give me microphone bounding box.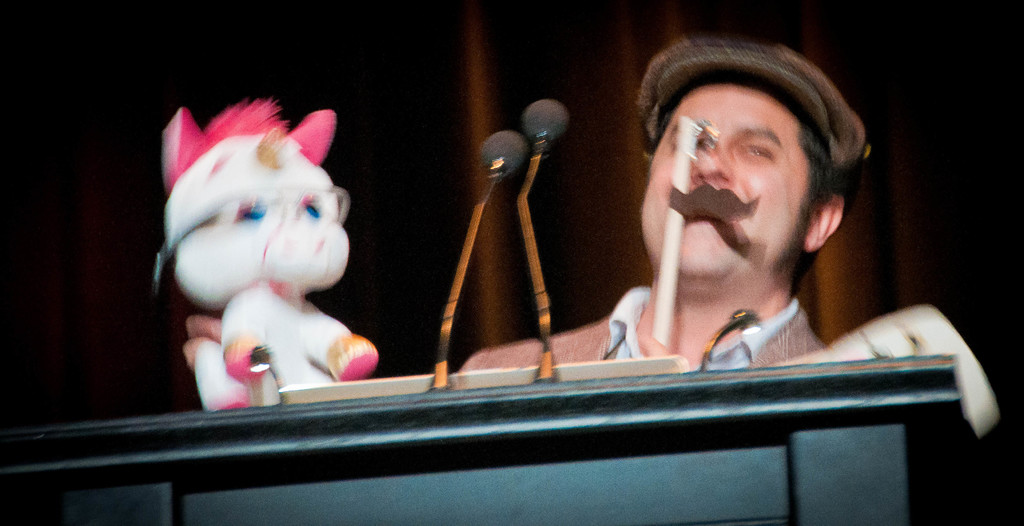
[448,125,531,391].
